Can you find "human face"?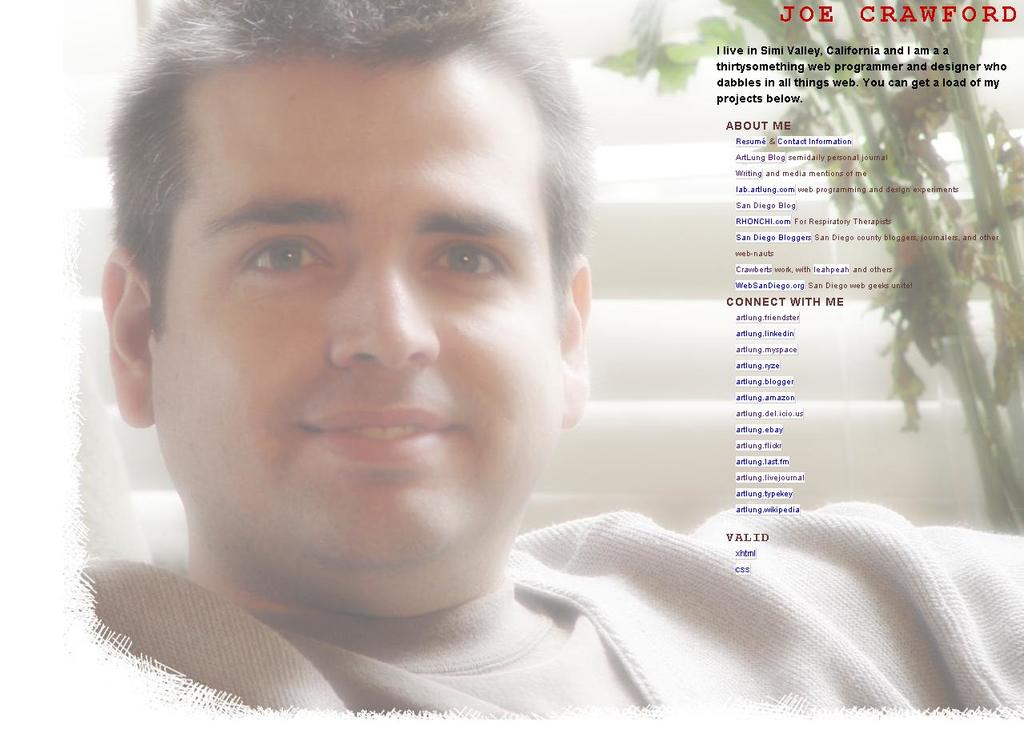
Yes, bounding box: detection(151, 61, 561, 565).
